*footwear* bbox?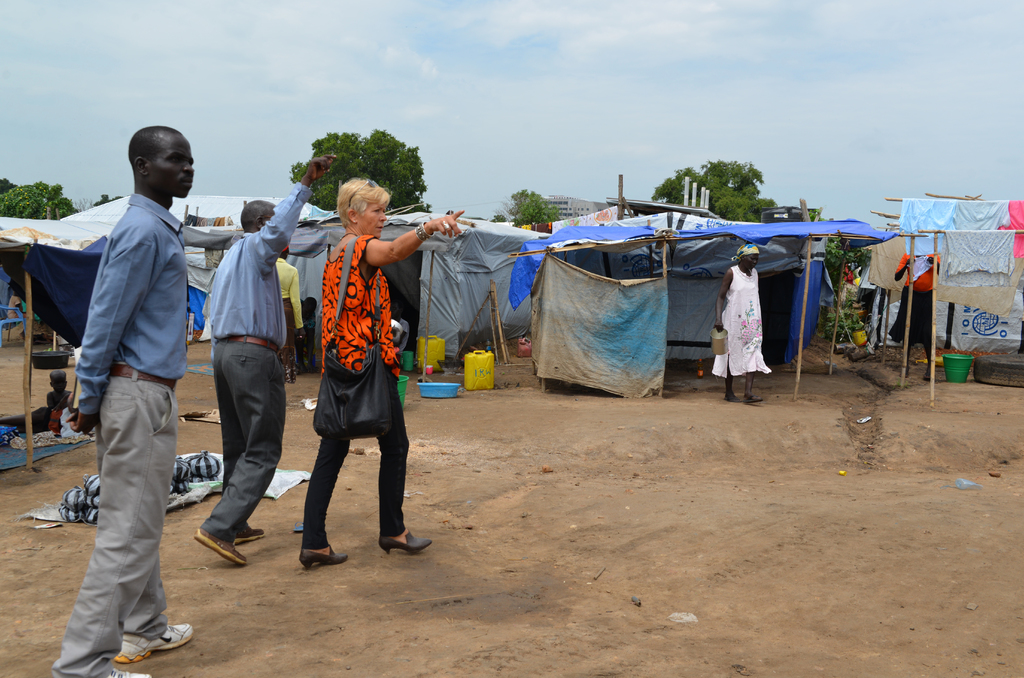
[236, 518, 268, 542]
